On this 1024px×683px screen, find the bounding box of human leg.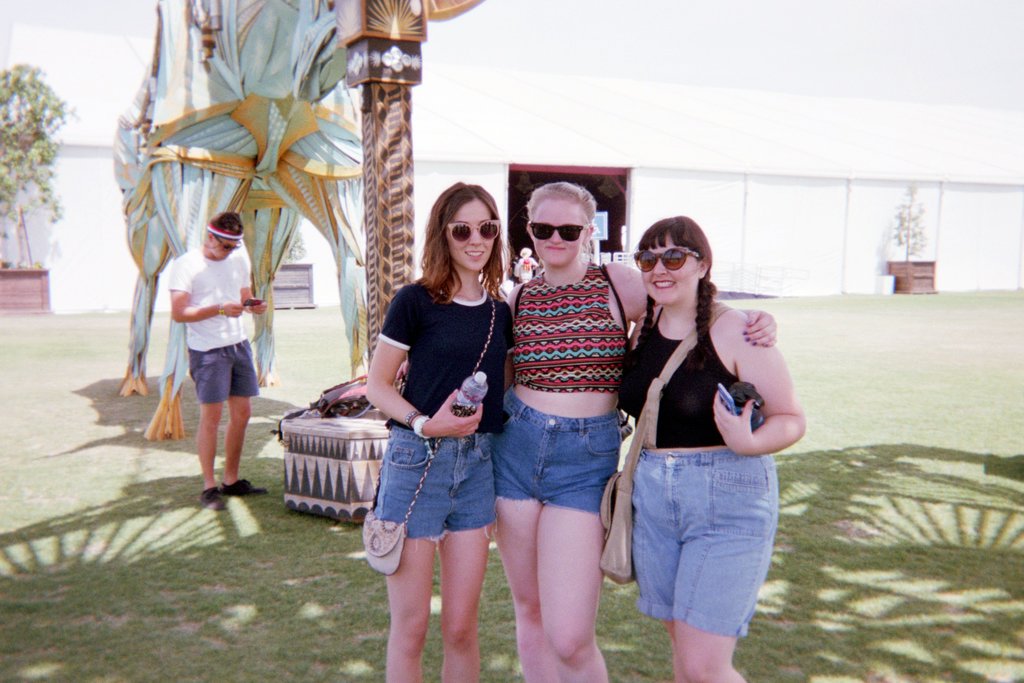
Bounding box: bbox=(632, 452, 684, 682).
